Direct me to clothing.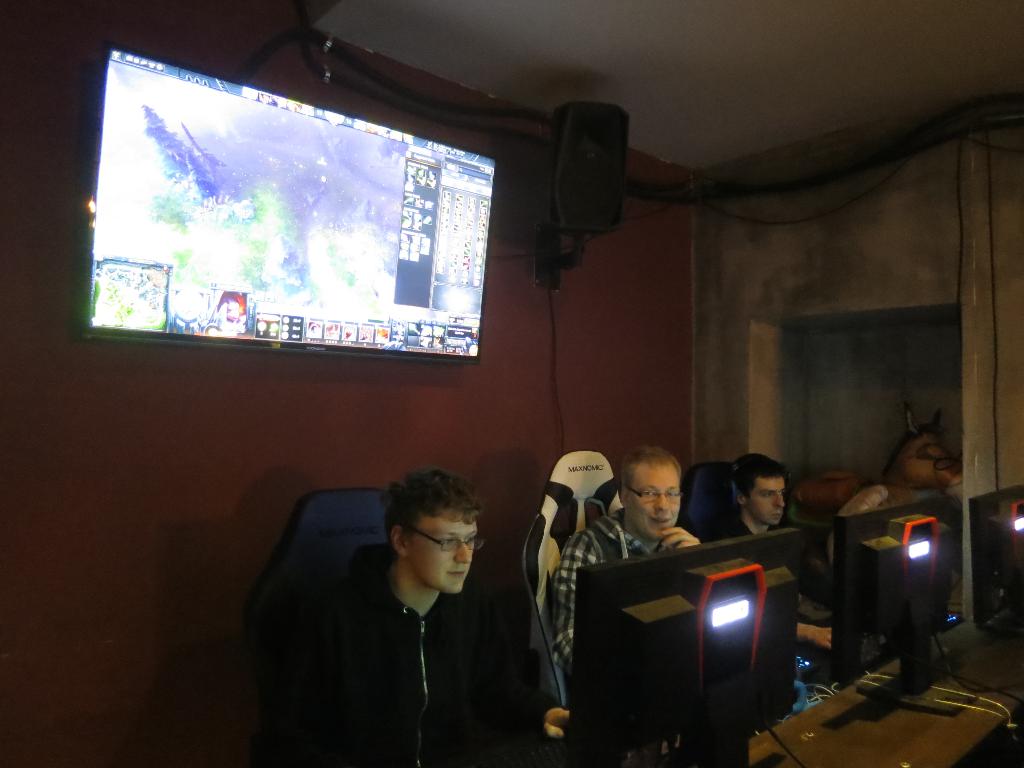
Direction: <bbox>700, 495, 816, 621</bbox>.
